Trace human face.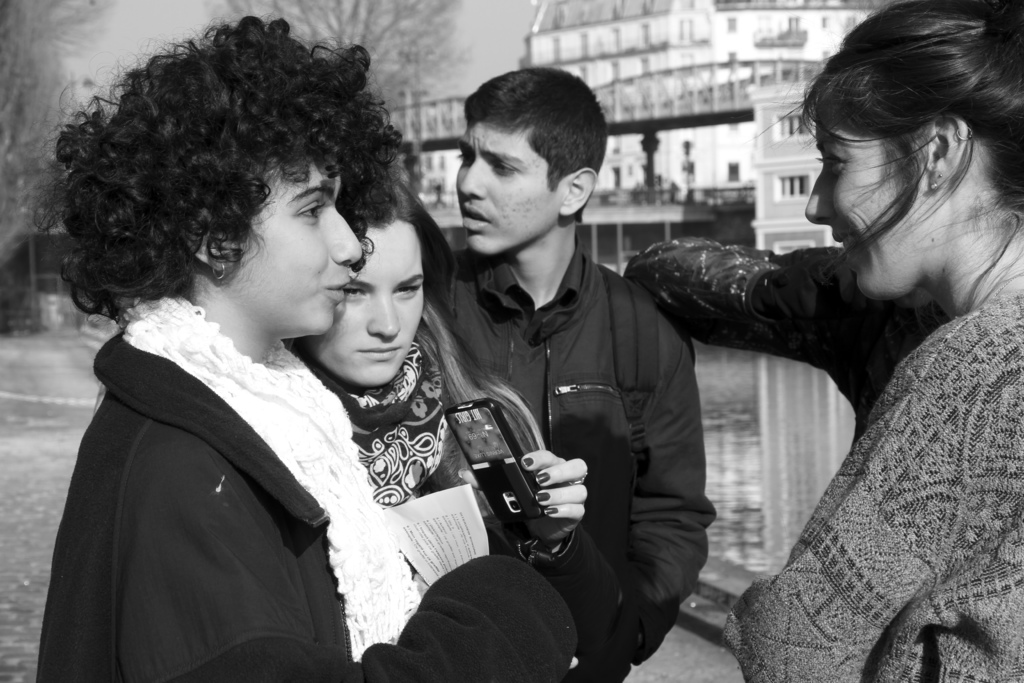
Traced to [803,126,935,299].
